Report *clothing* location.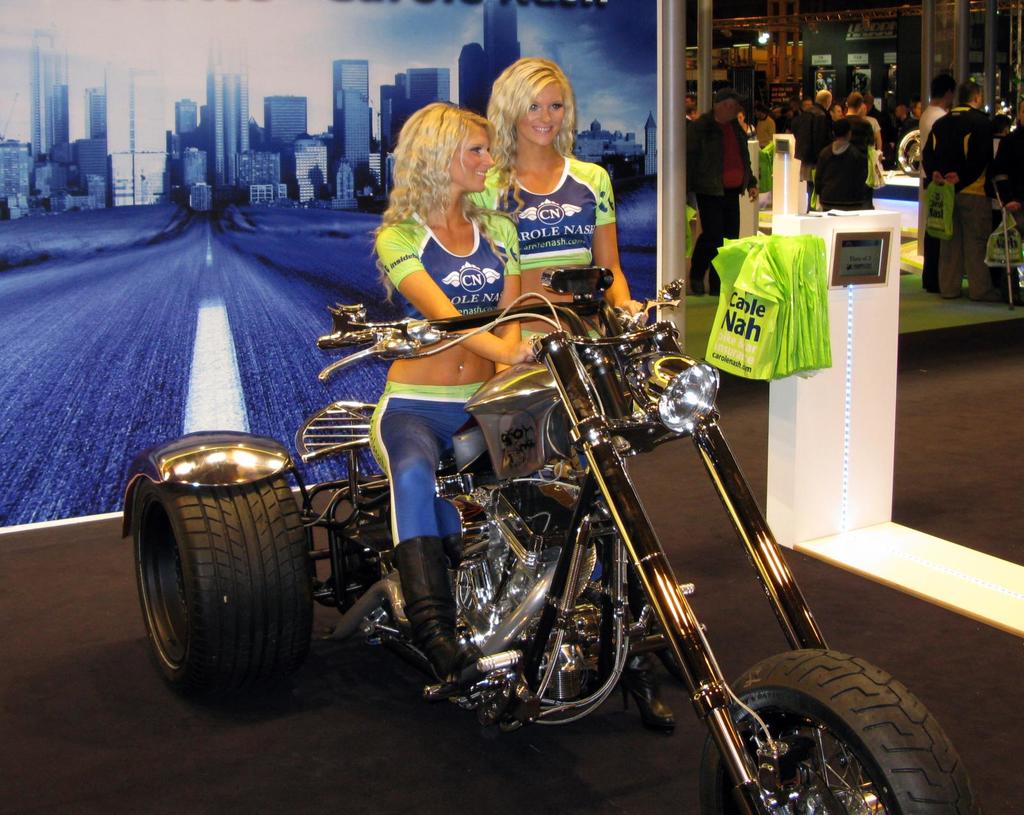
Report: (x1=375, y1=204, x2=514, y2=328).
